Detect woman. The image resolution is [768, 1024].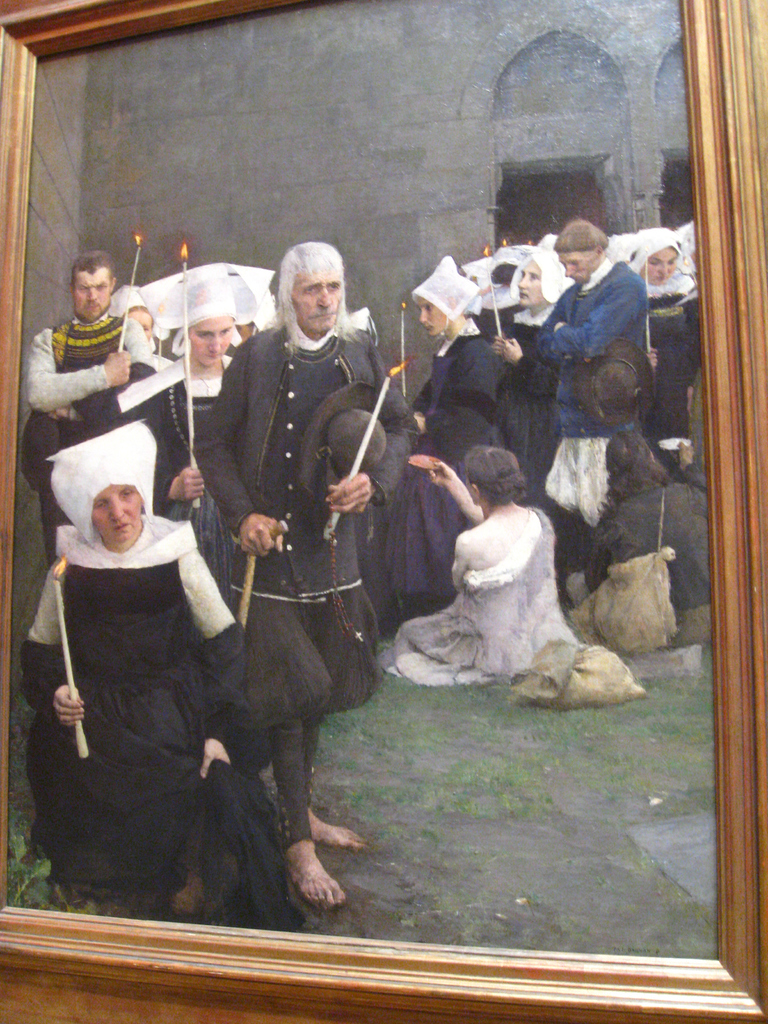
(x1=386, y1=449, x2=577, y2=680).
